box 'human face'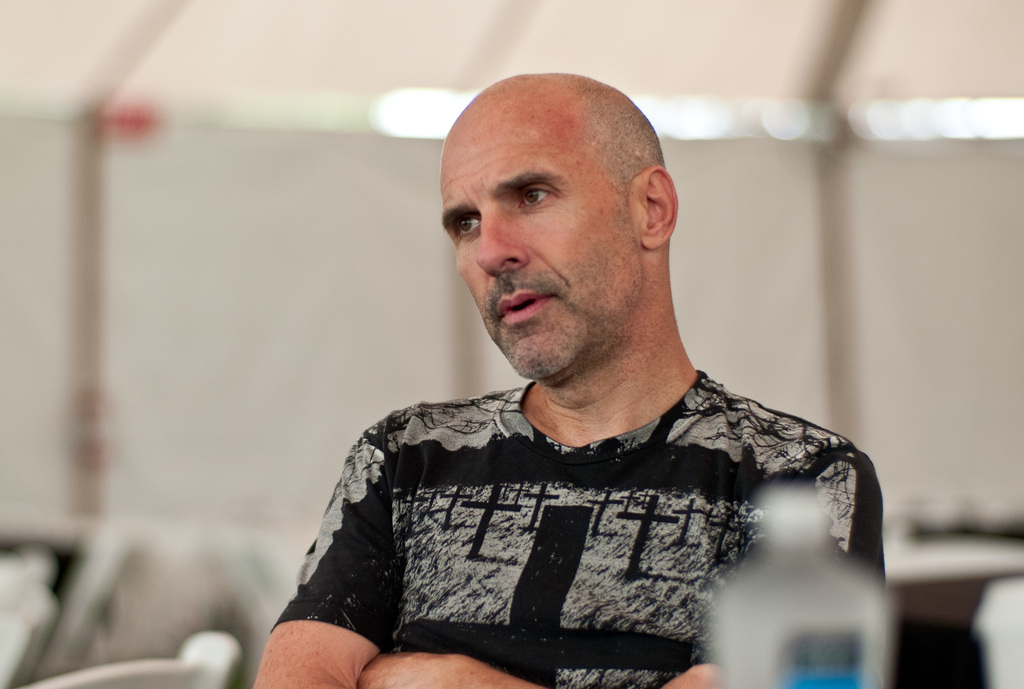
rect(434, 103, 628, 380)
